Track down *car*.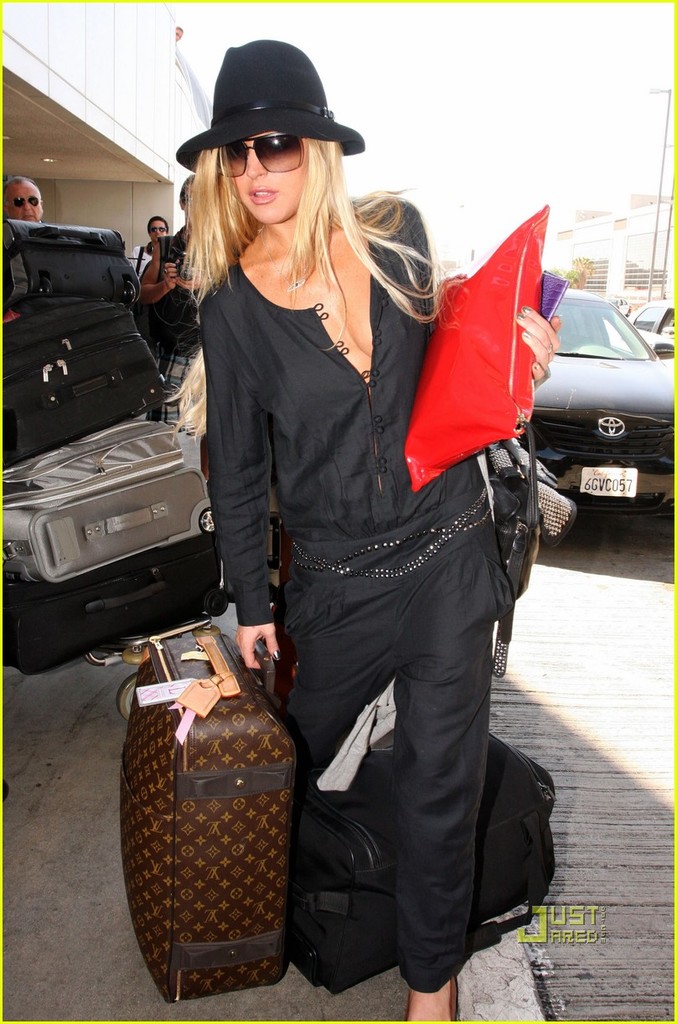
Tracked to region(517, 266, 670, 537).
